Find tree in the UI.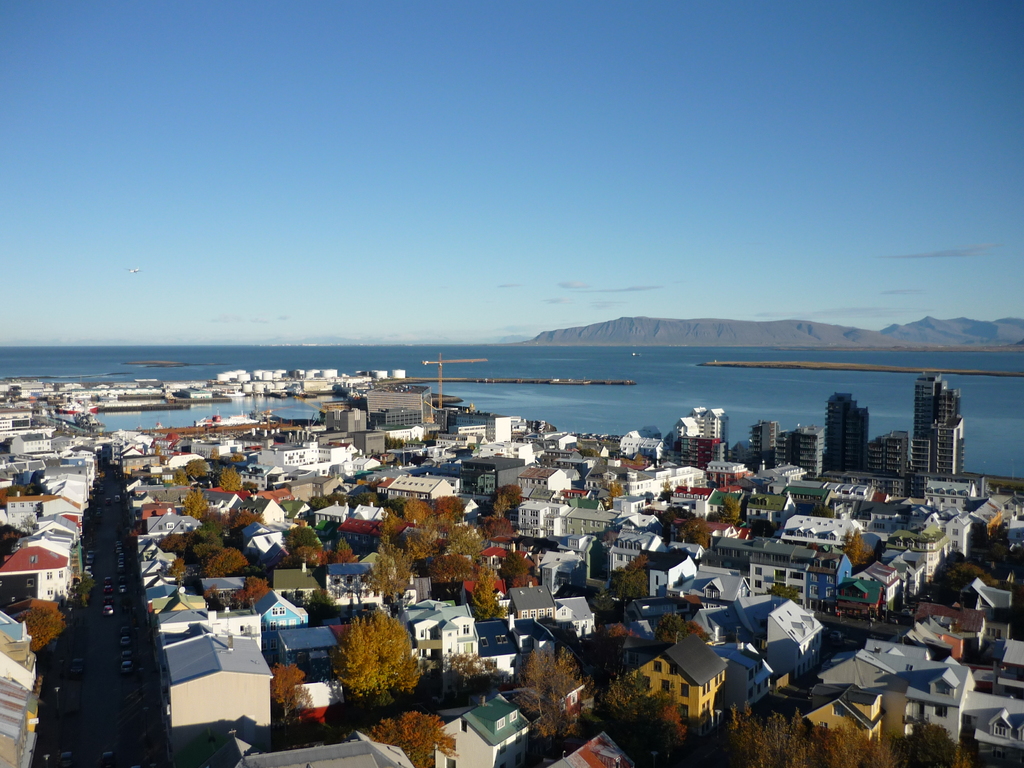
UI element at x1=205, y1=548, x2=255, y2=579.
